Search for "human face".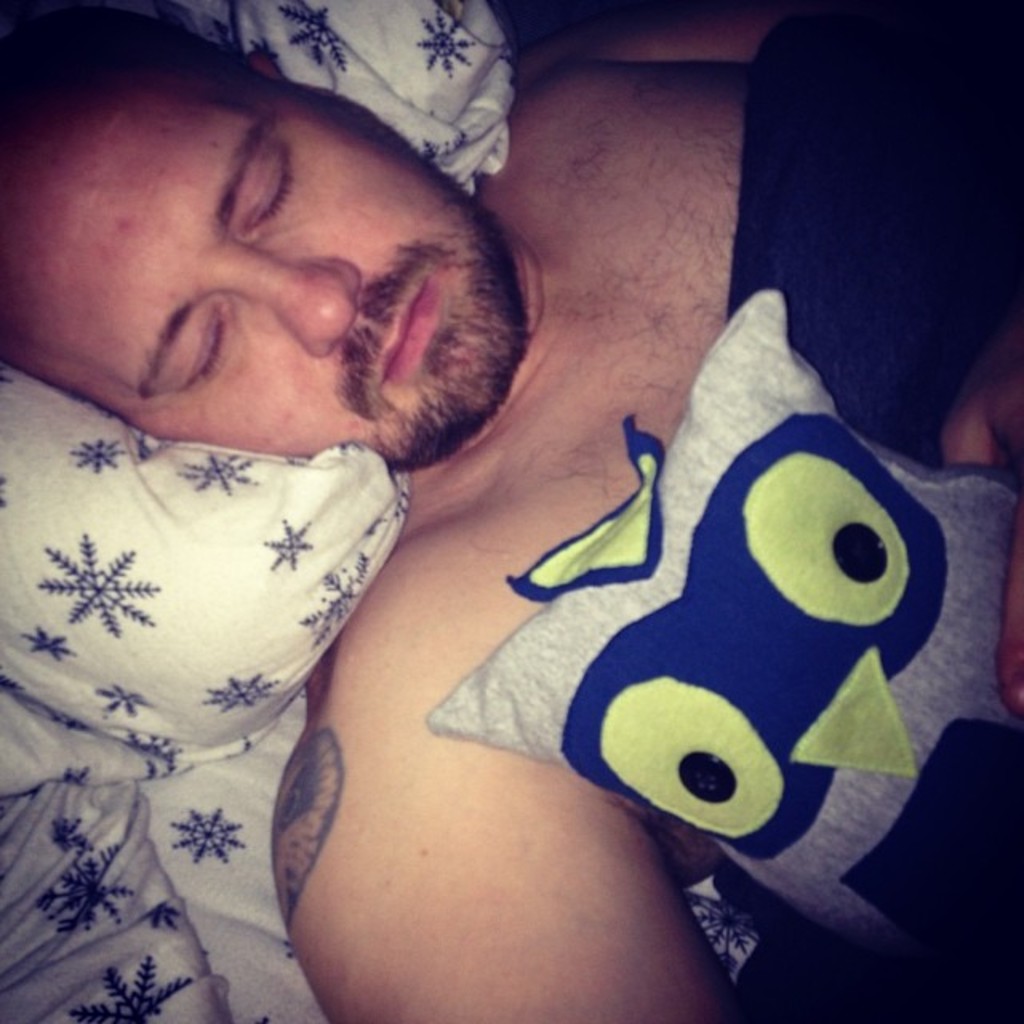
Found at <region>0, 56, 536, 470</region>.
